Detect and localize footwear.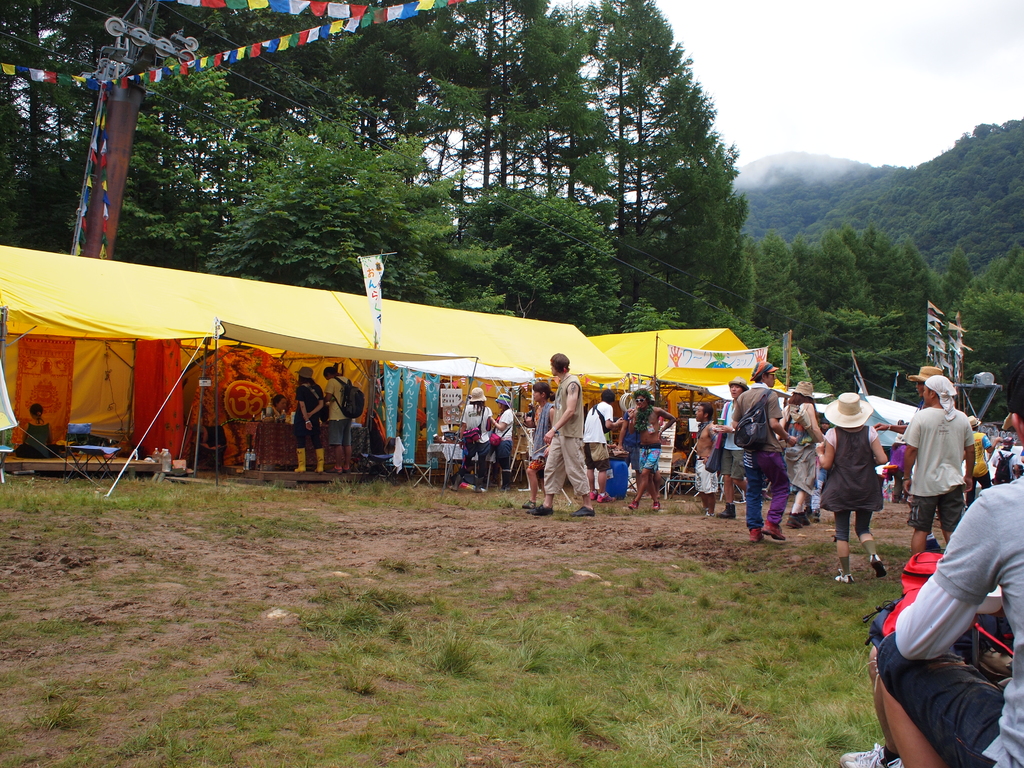
Localized at left=831, top=567, right=856, bottom=586.
